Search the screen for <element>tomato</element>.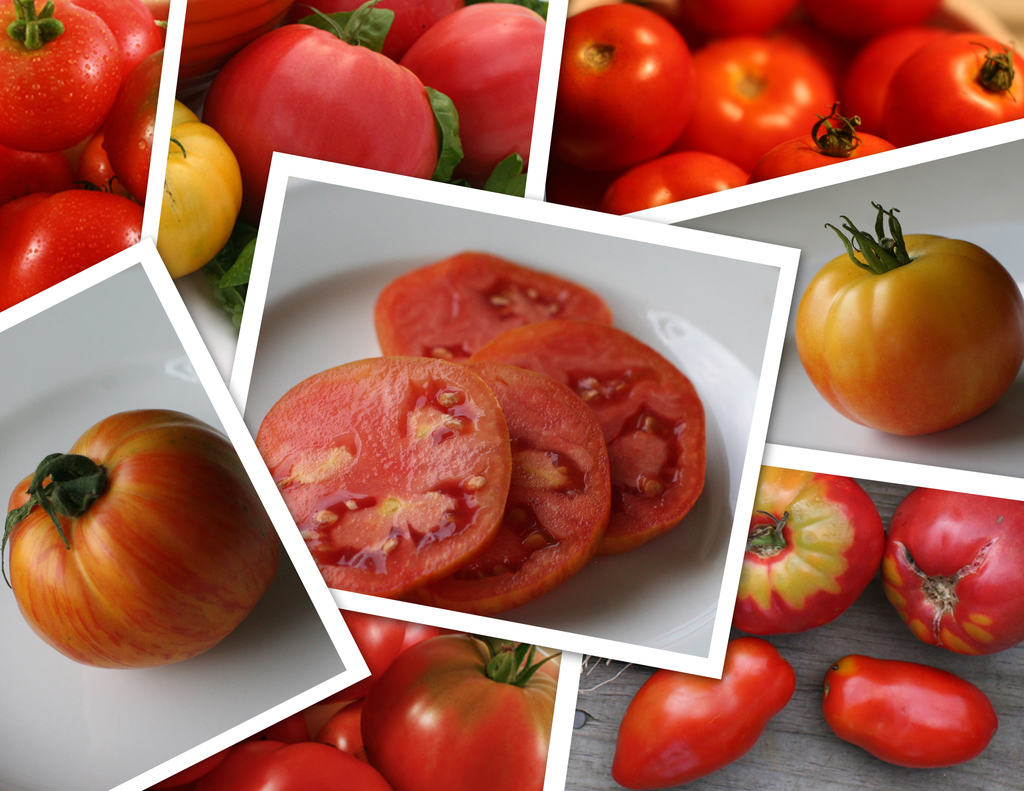
Found at 312/614/450/700.
